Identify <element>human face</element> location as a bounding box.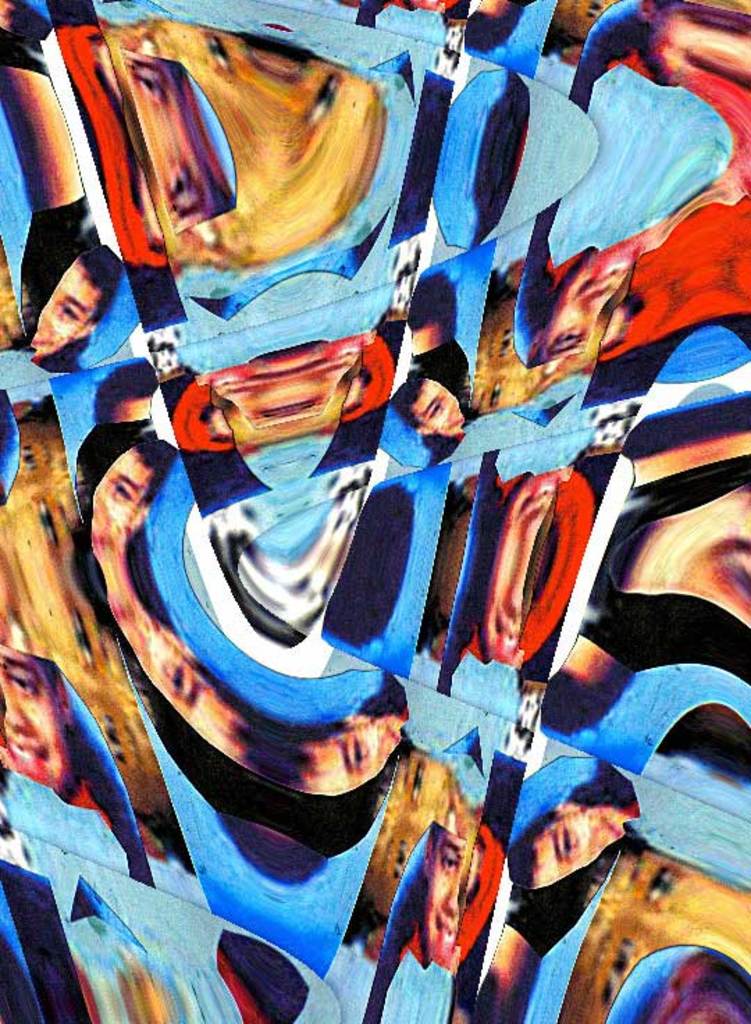
x1=26 y1=249 x2=107 y2=359.
